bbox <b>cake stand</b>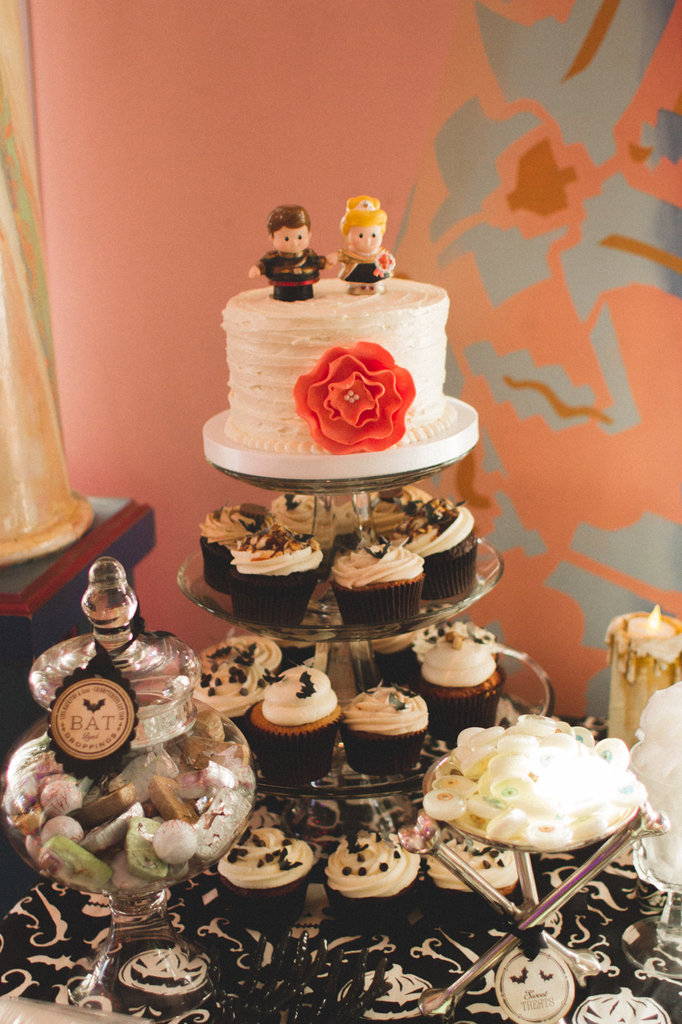
174,445,559,802
